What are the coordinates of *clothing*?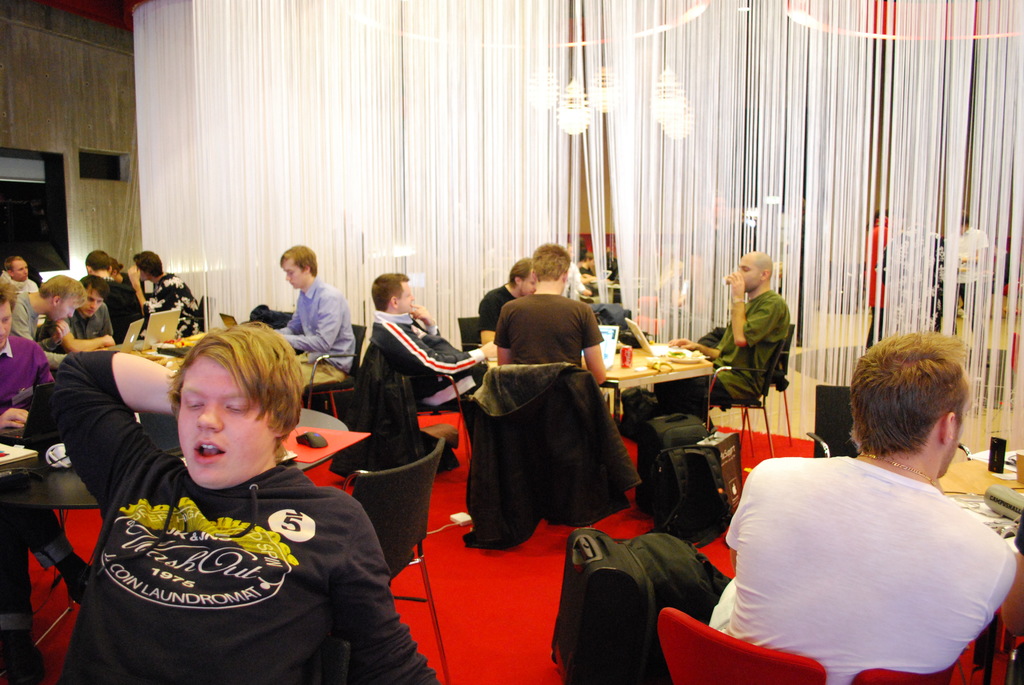
<bbox>15, 290, 42, 338</bbox>.
